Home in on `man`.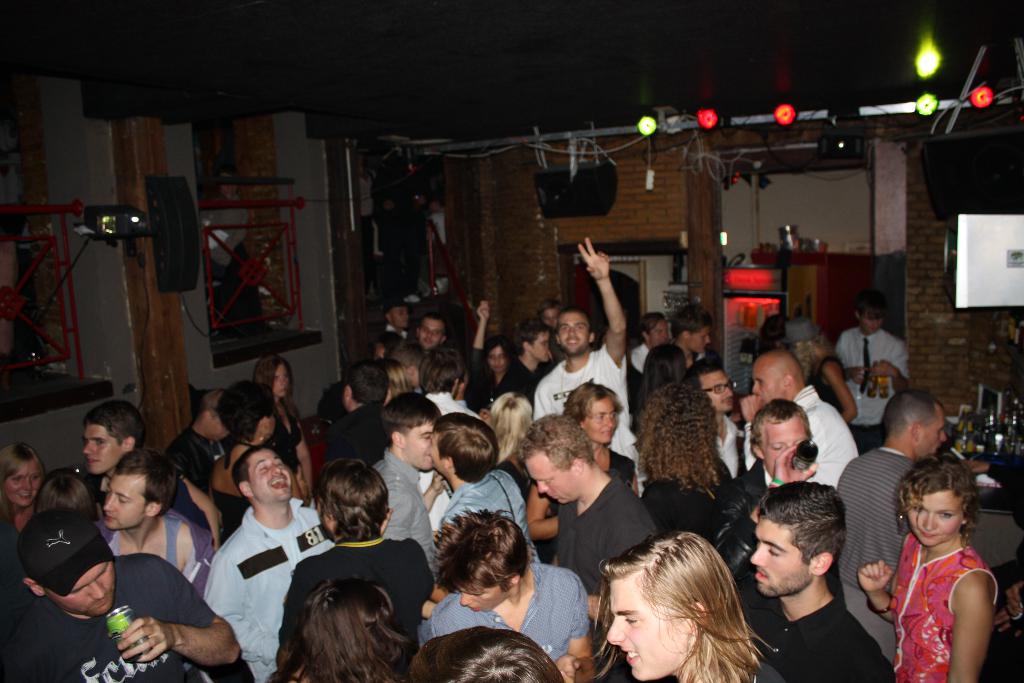
Homed in at 412,509,593,682.
